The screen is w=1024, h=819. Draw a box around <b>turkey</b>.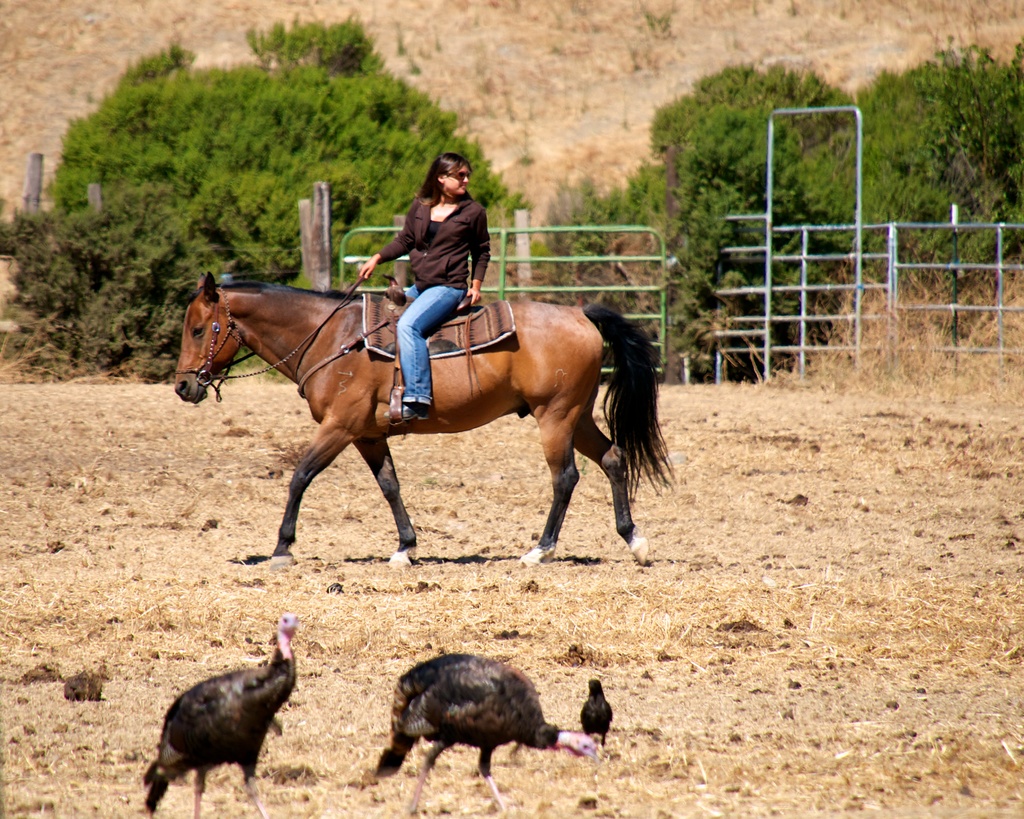
[362, 651, 603, 818].
